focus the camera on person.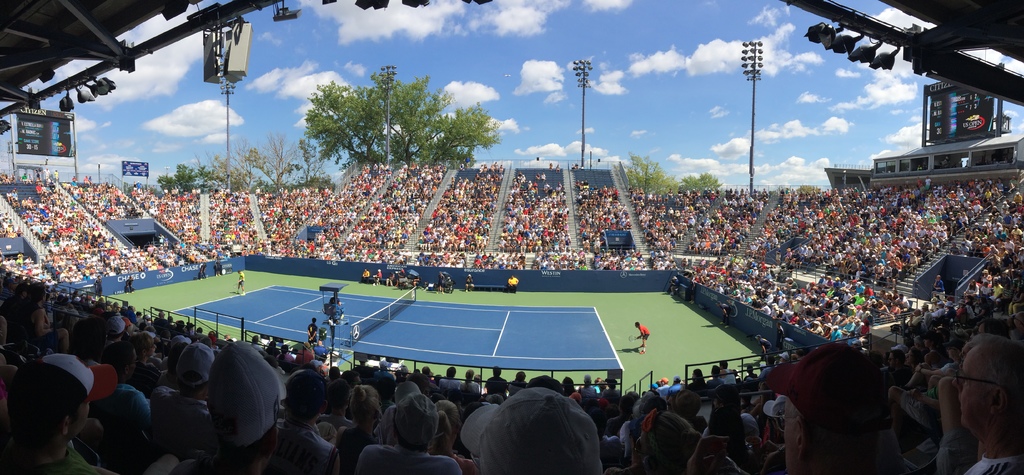
Focus region: pyautogui.locateOnScreen(540, 172, 545, 182).
